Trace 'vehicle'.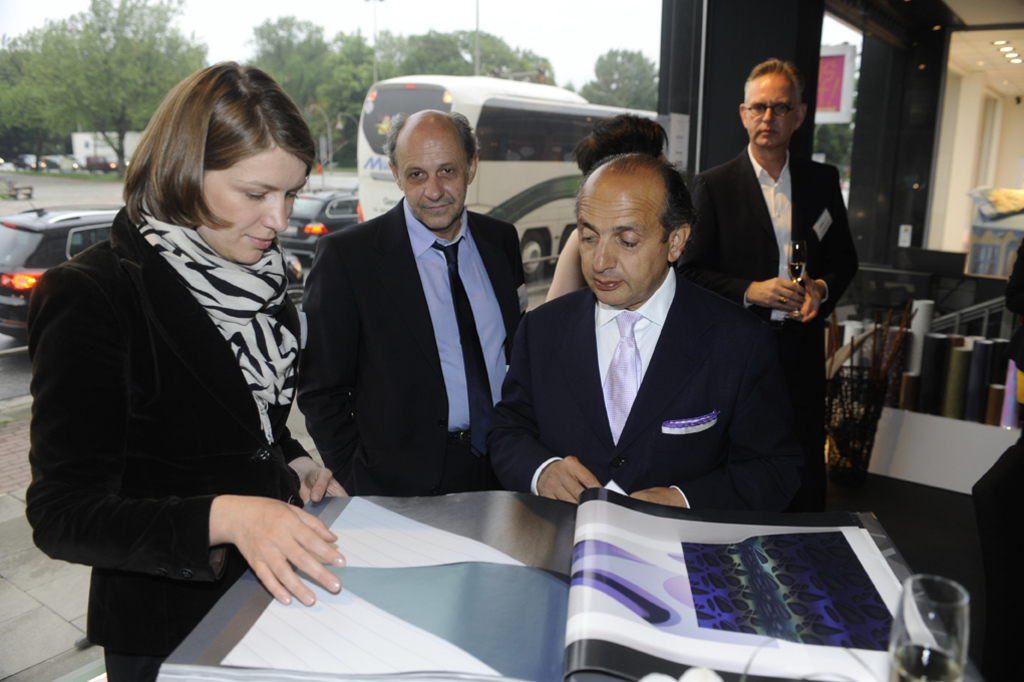
Traced to detection(38, 152, 75, 175).
